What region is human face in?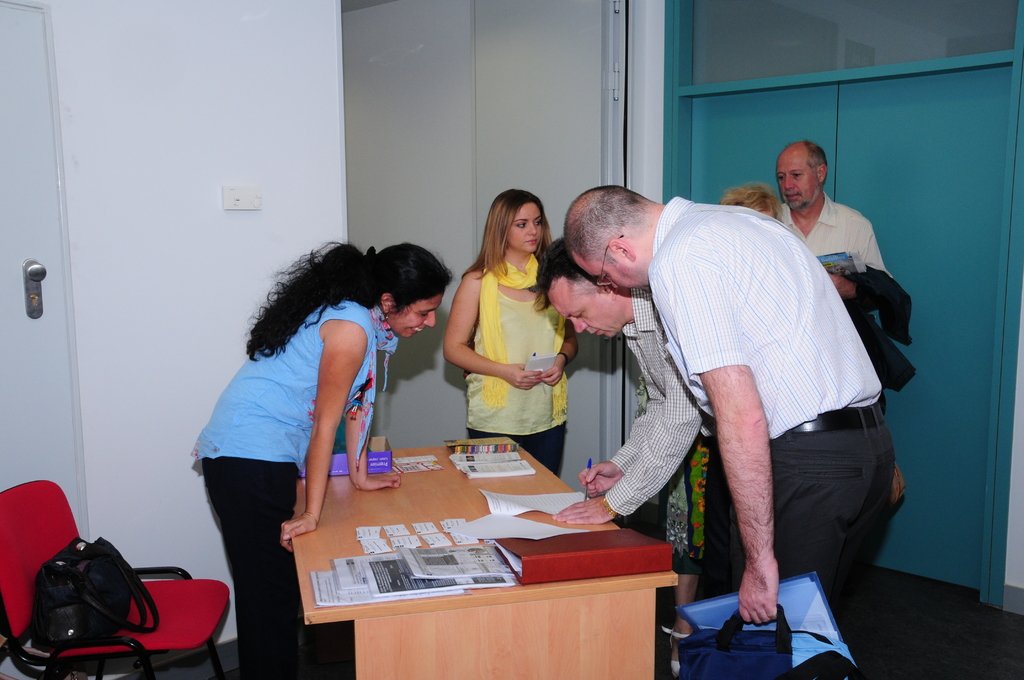
<region>385, 291, 436, 337</region>.
